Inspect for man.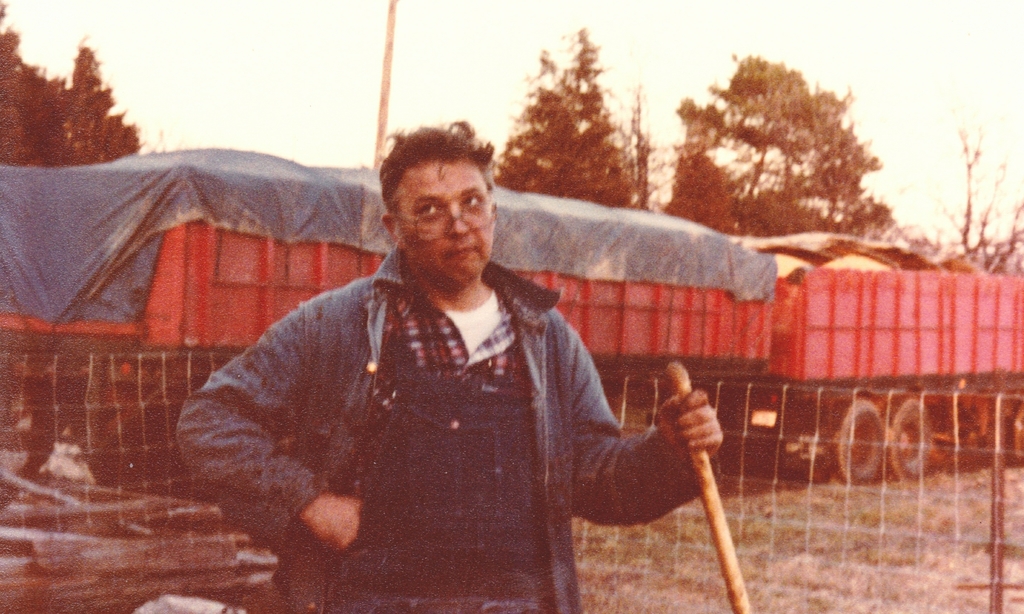
Inspection: bbox(172, 110, 727, 613).
